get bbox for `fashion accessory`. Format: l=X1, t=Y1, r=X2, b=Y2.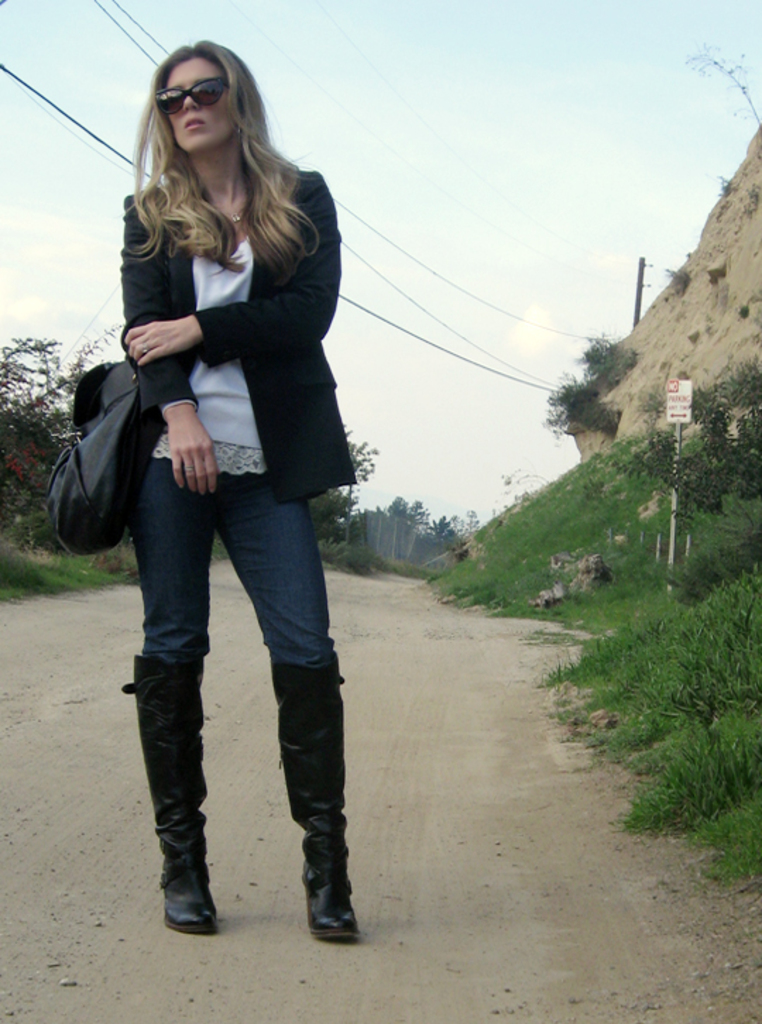
l=212, t=199, r=246, b=230.
